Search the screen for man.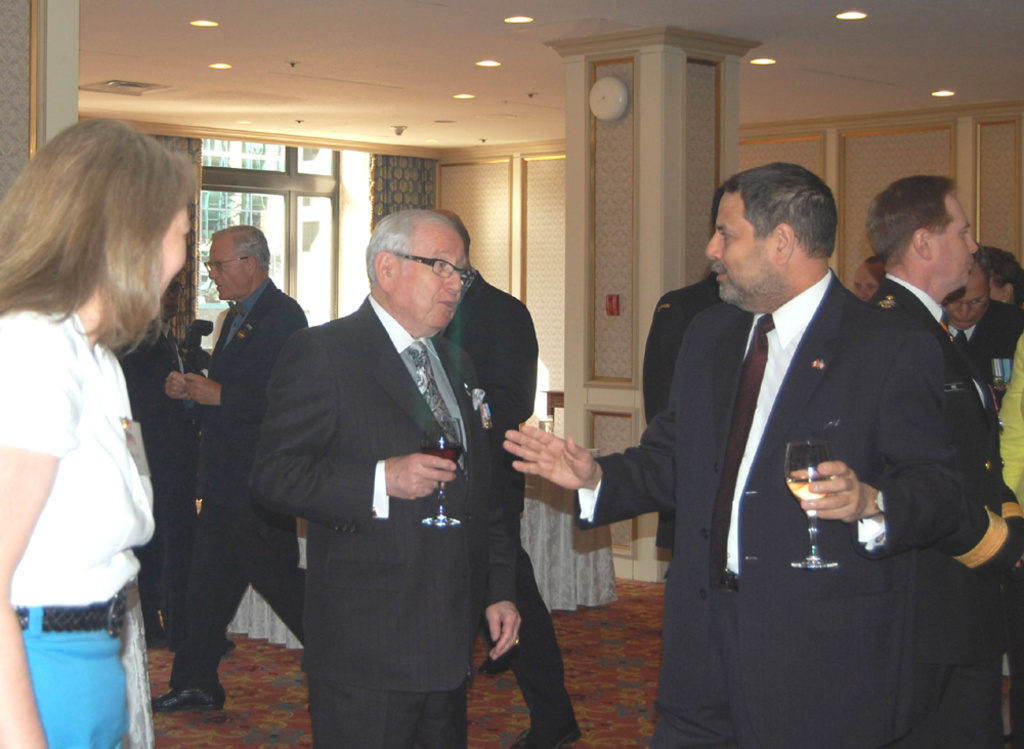
Found at Rect(498, 164, 975, 748).
